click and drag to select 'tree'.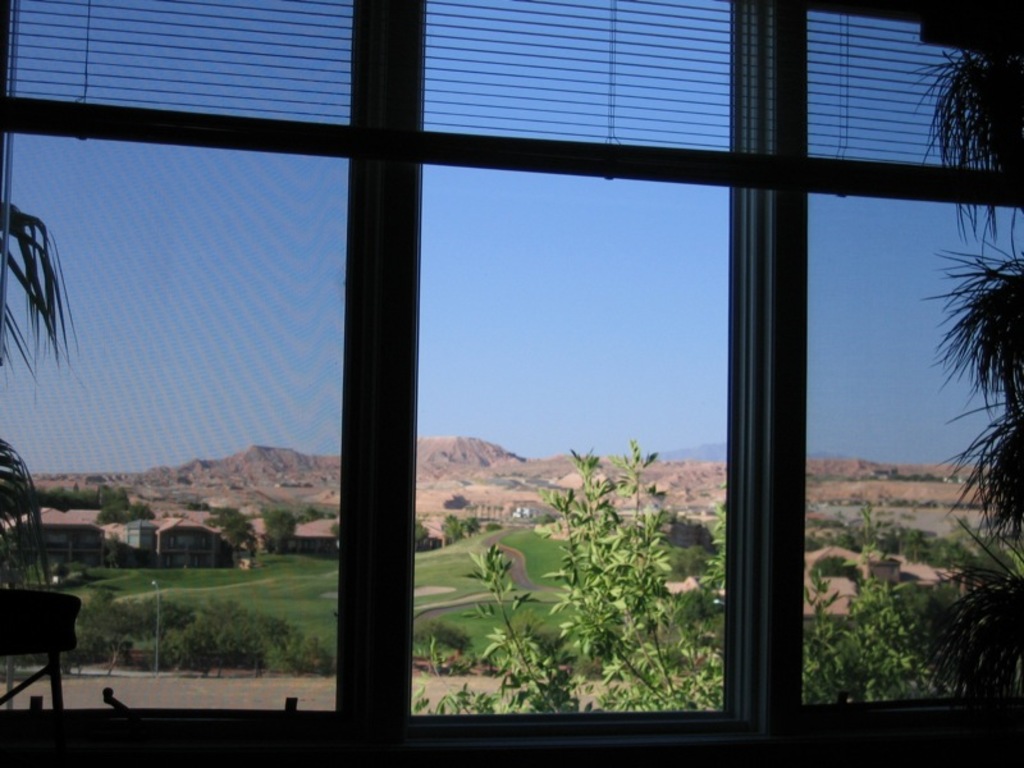
Selection: [937, 41, 1023, 709].
